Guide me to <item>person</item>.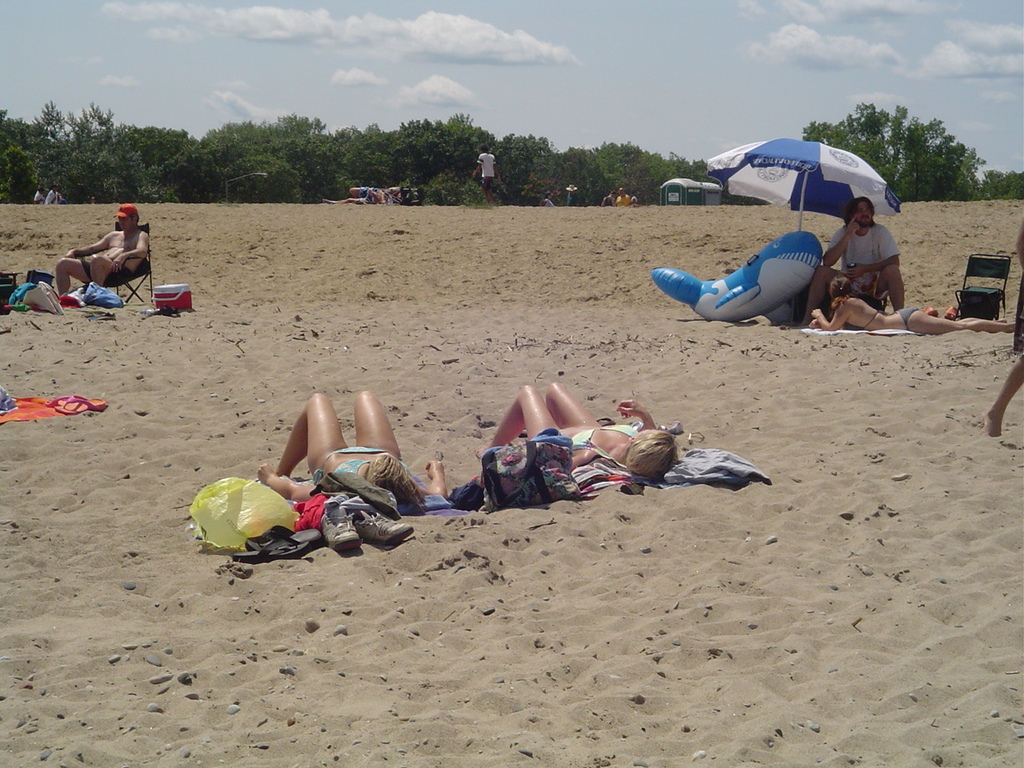
Guidance: [x1=471, y1=379, x2=685, y2=475].
